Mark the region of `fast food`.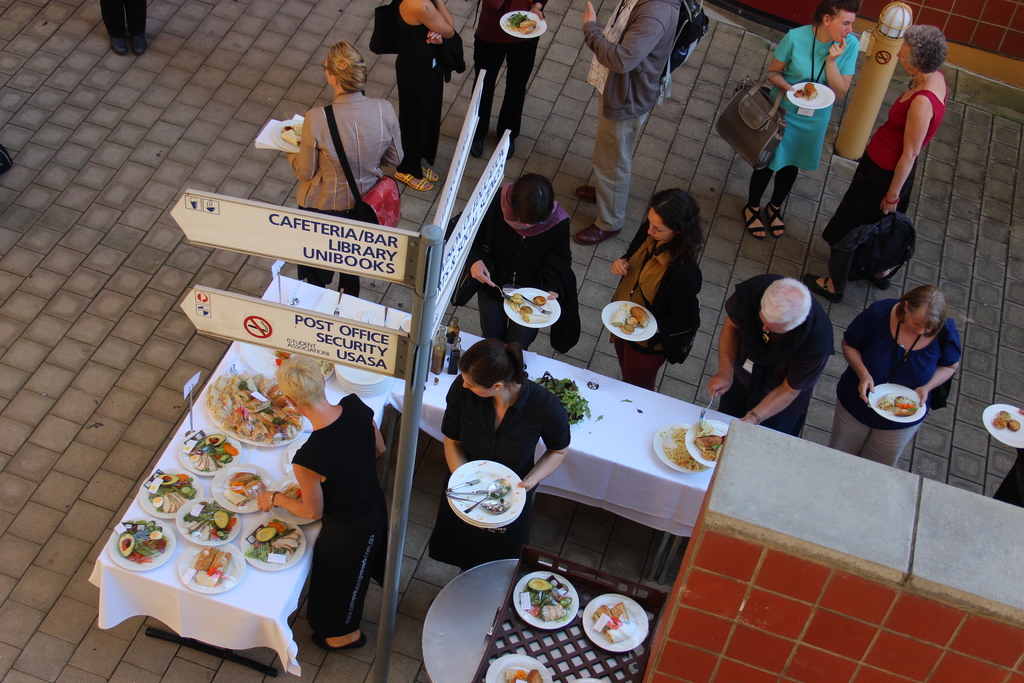
Region: pyautogui.locateOnScreen(246, 480, 266, 498).
